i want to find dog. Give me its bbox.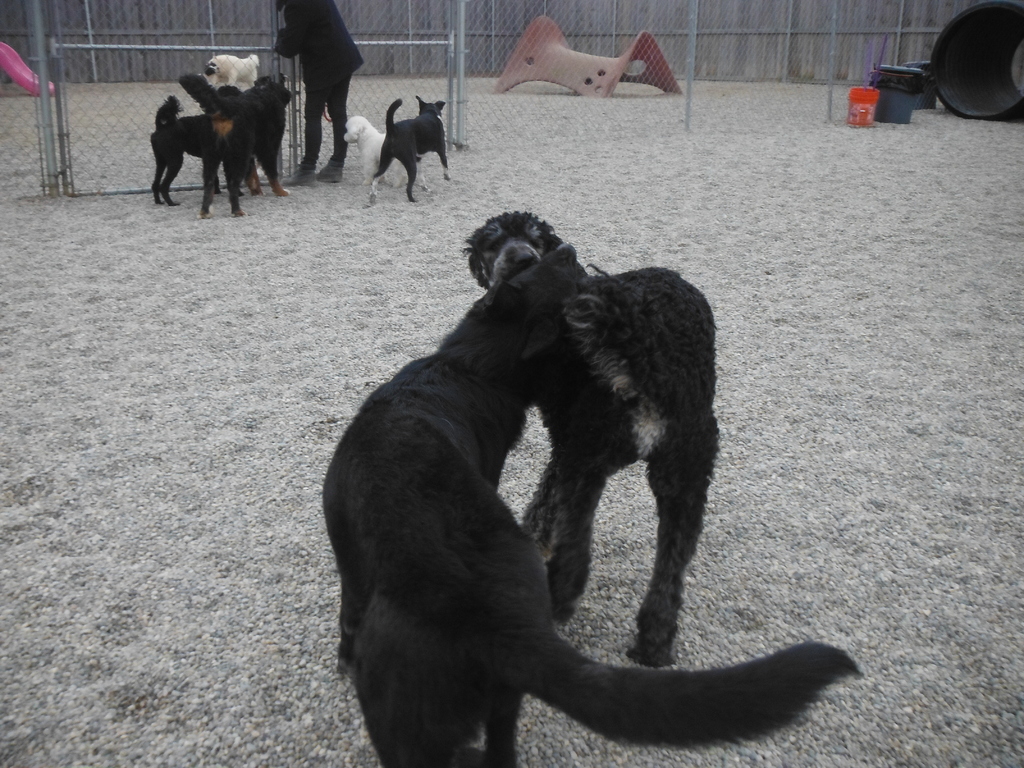
bbox(320, 241, 866, 767).
